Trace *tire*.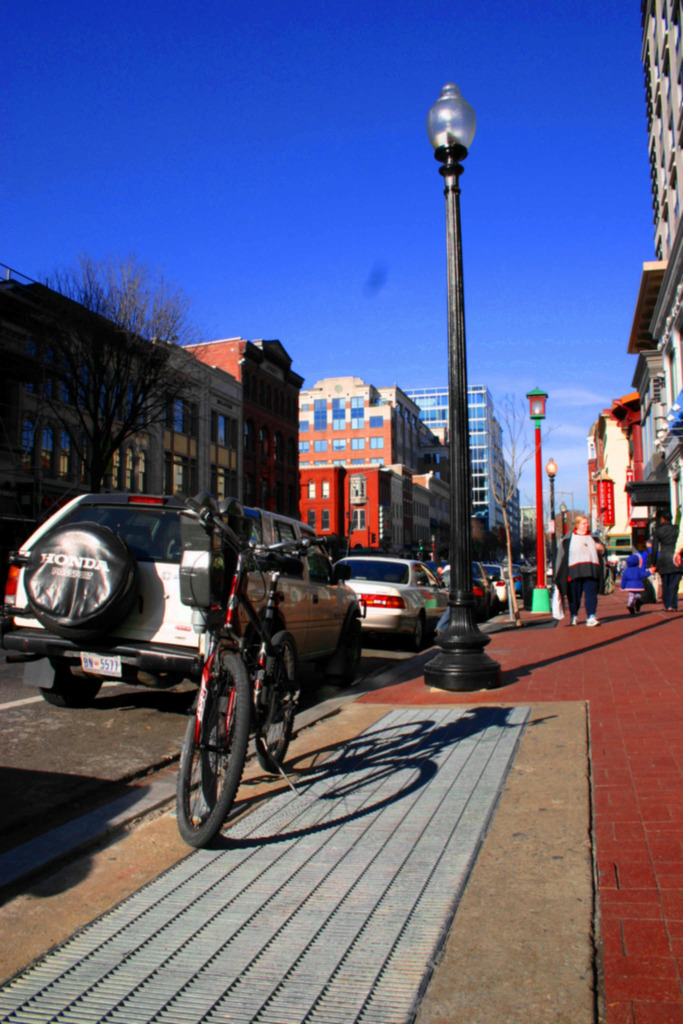
Traced to left=40, top=662, right=107, bottom=712.
